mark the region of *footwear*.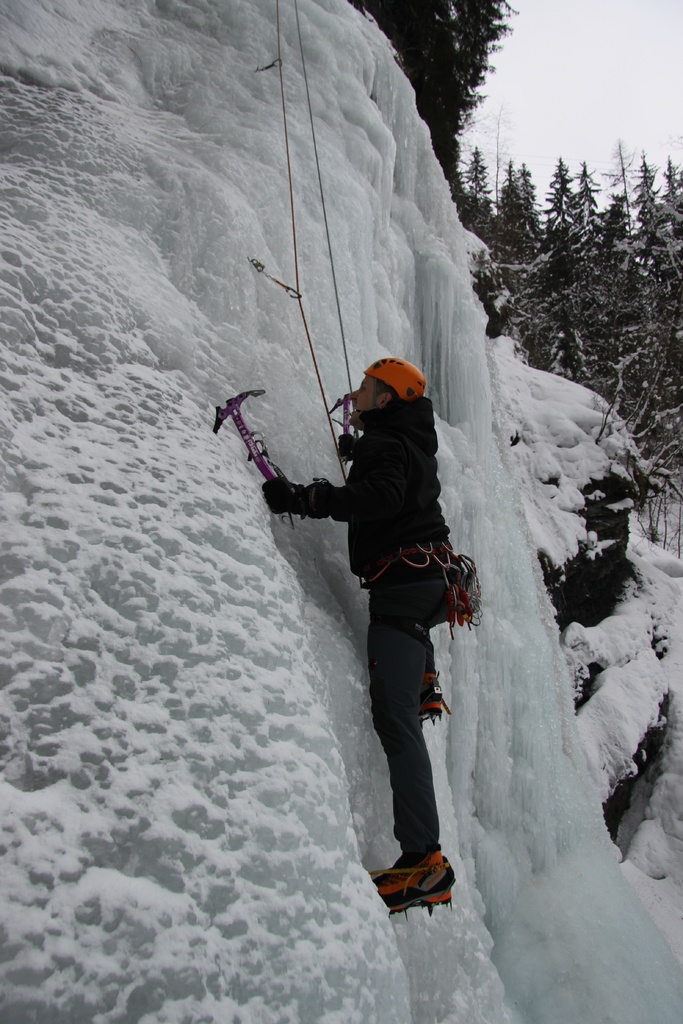
Region: region(415, 665, 456, 728).
